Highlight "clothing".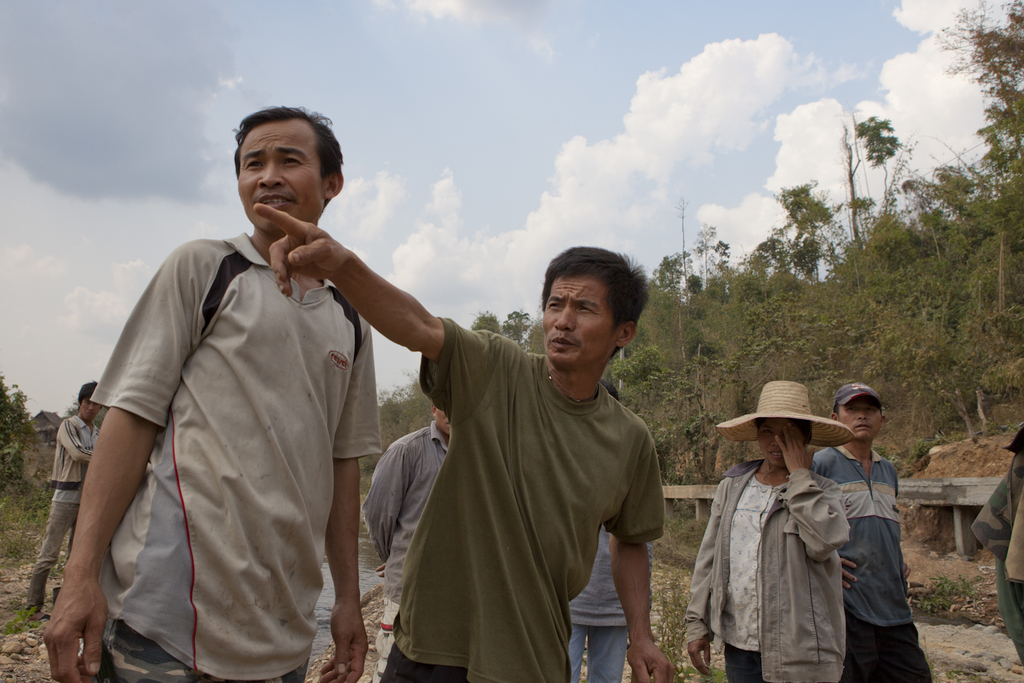
Highlighted region: select_region(89, 228, 383, 682).
